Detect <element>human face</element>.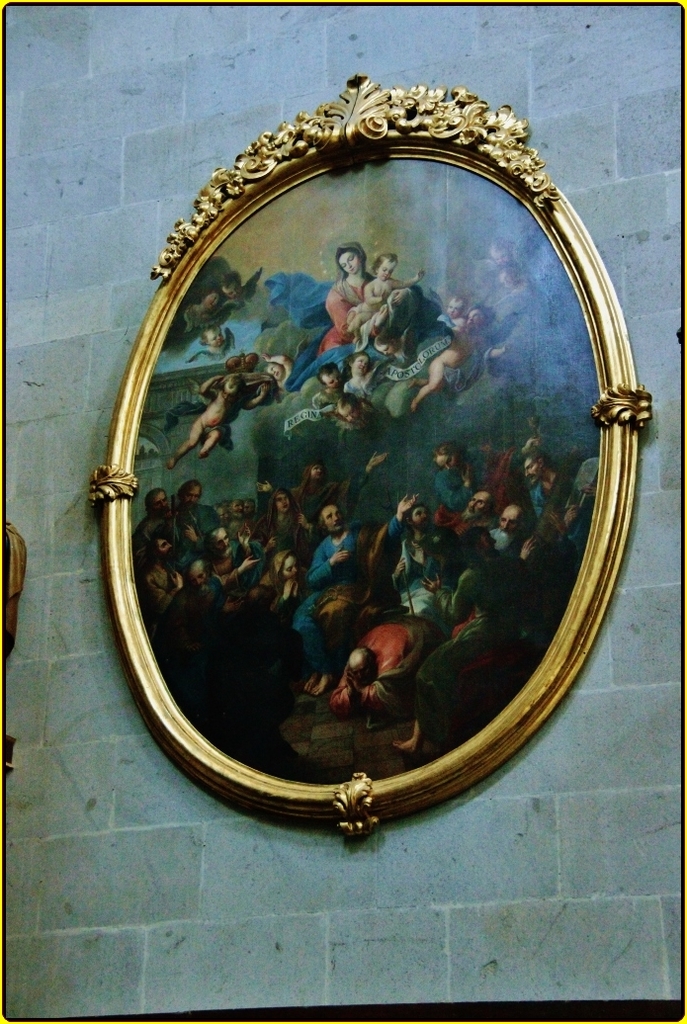
Detected at locate(276, 490, 290, 511).
